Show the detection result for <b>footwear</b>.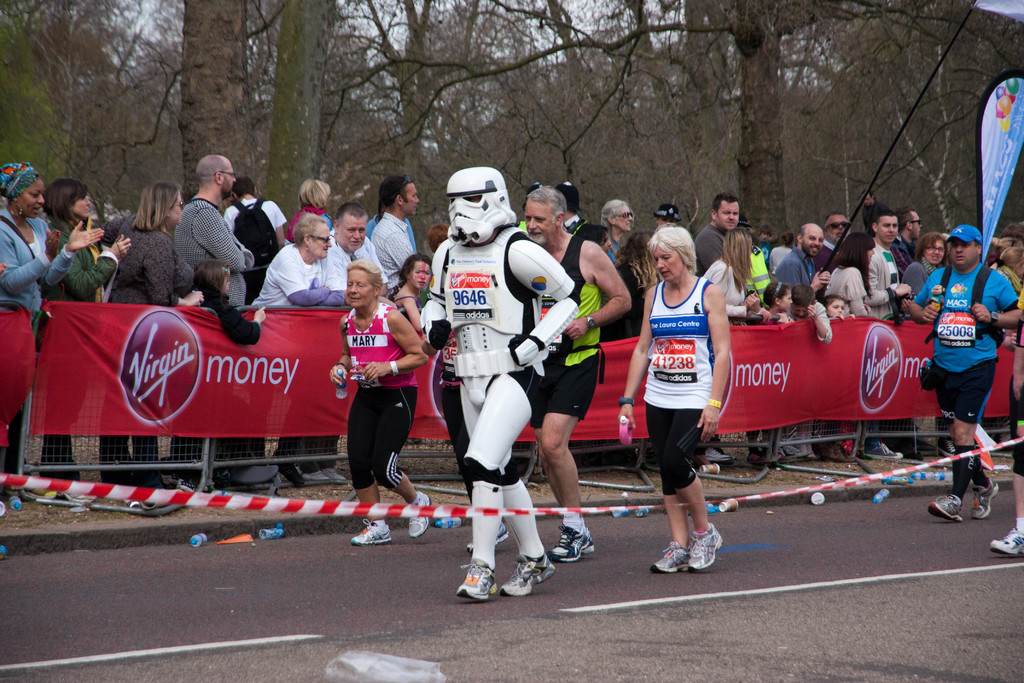
crop(406, 490, 433, 539).
